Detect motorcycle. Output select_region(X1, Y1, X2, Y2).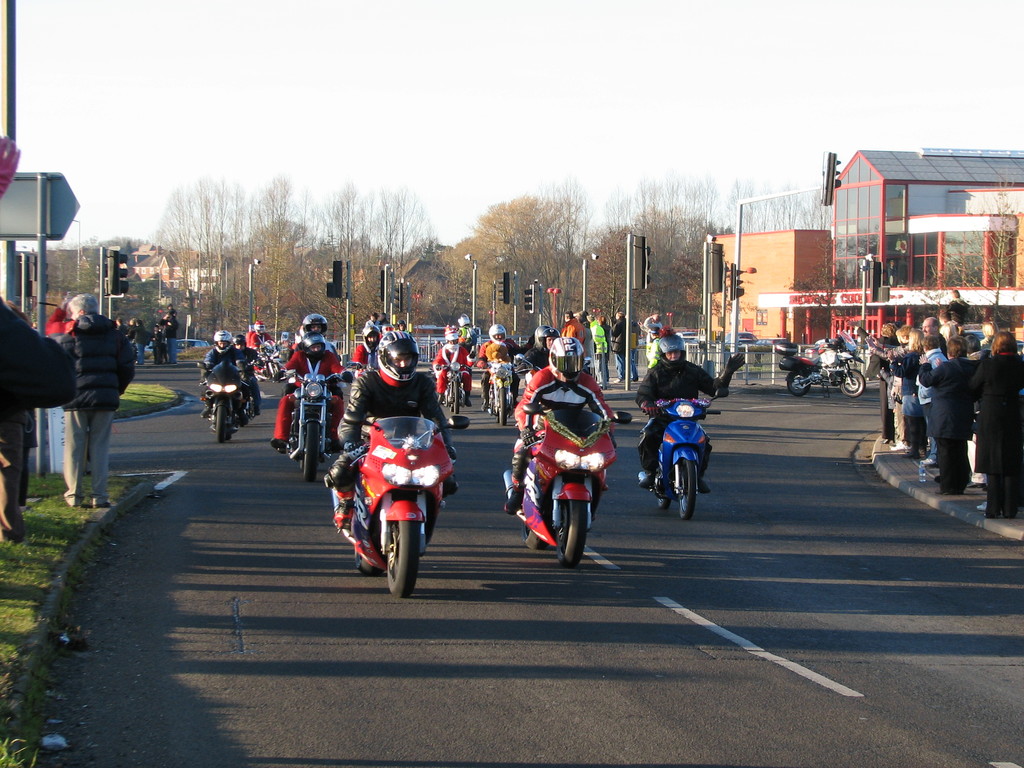
select_region(500, 405, 628, 560).
